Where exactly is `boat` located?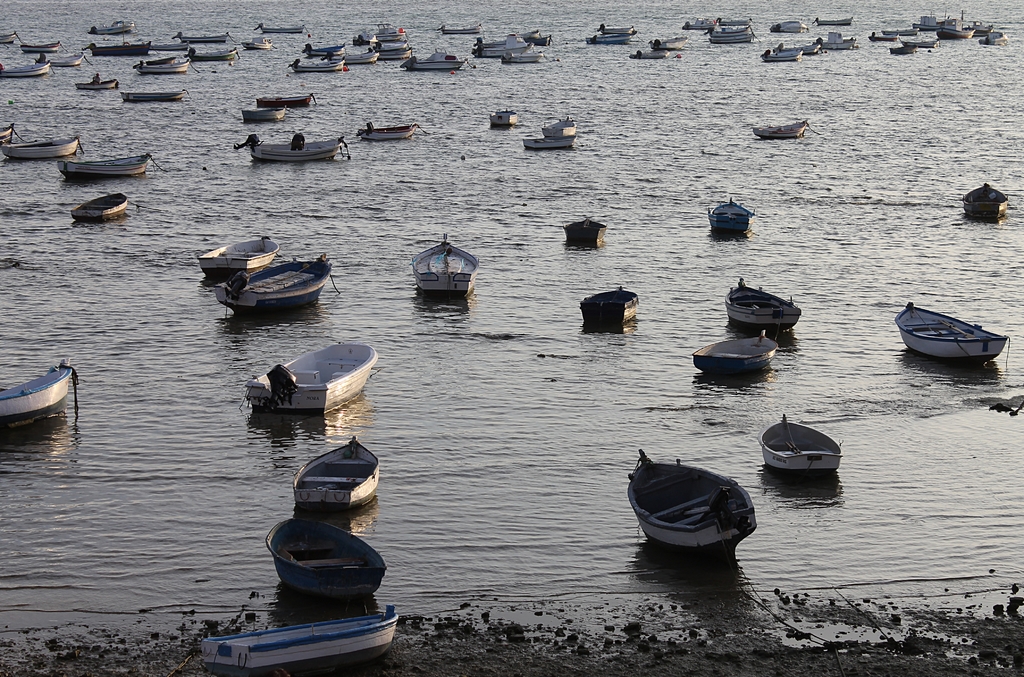
Its bounding box is locate(750, 118, 808, 142).
